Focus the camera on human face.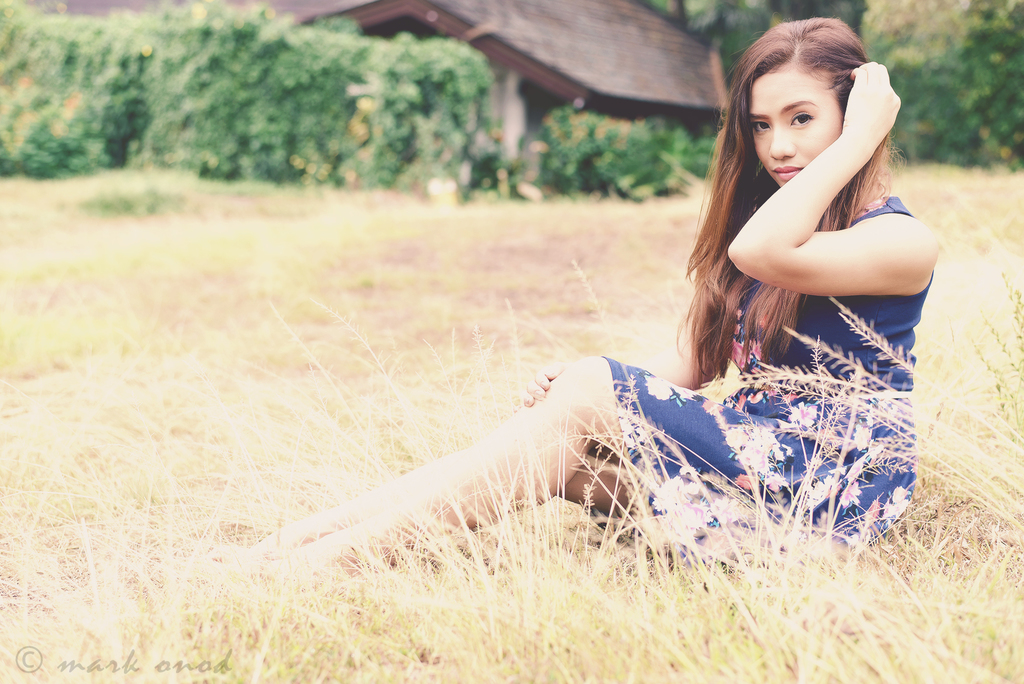
Focus region: (747,76,844,188).
